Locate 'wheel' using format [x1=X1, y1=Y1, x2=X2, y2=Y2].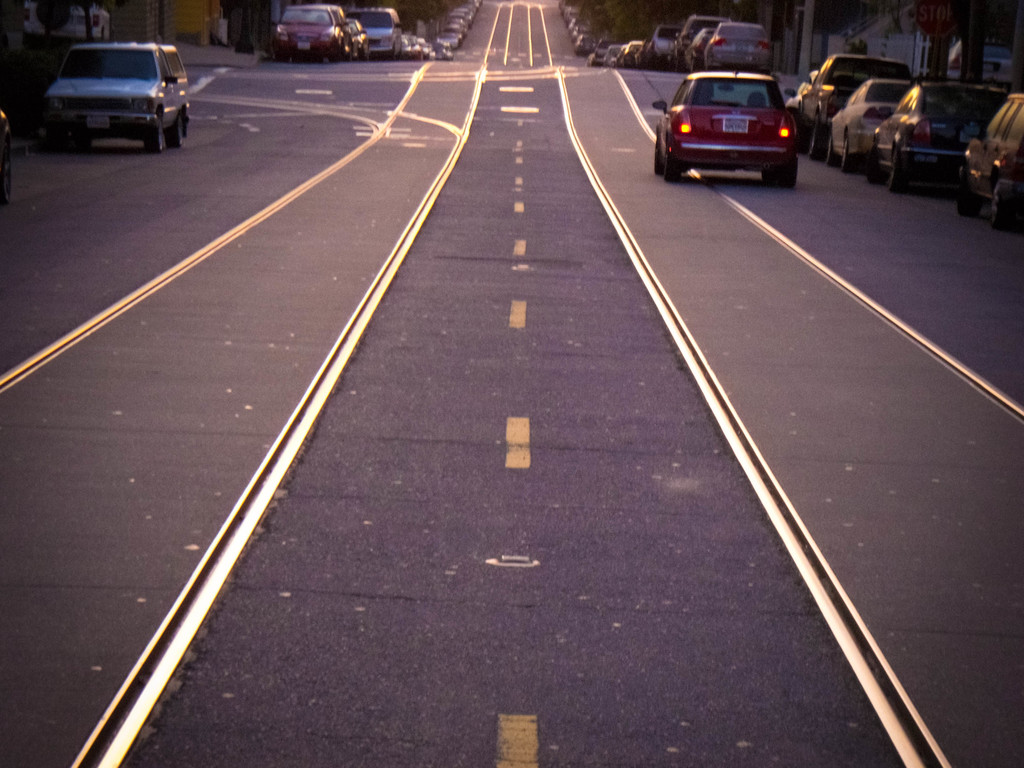
[x1=843, y1=127, x2=854, y2=172].
